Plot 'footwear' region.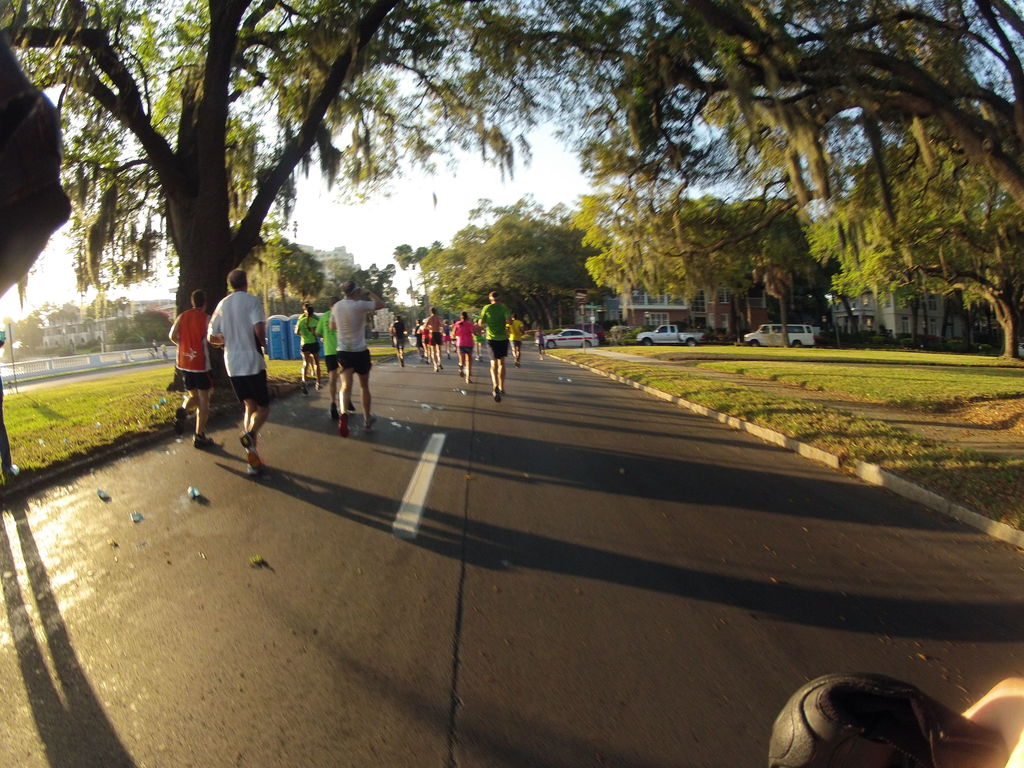
Plotted at (x1=173, y1=405, x2=188, y2=431).
